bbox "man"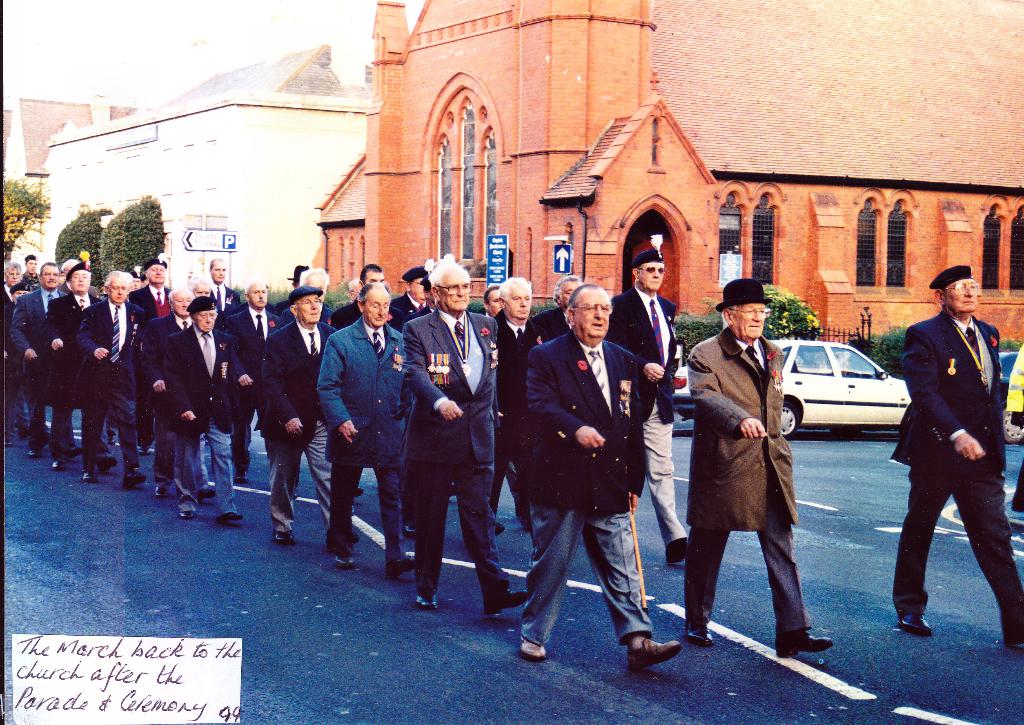
135, 274, 145, 290
